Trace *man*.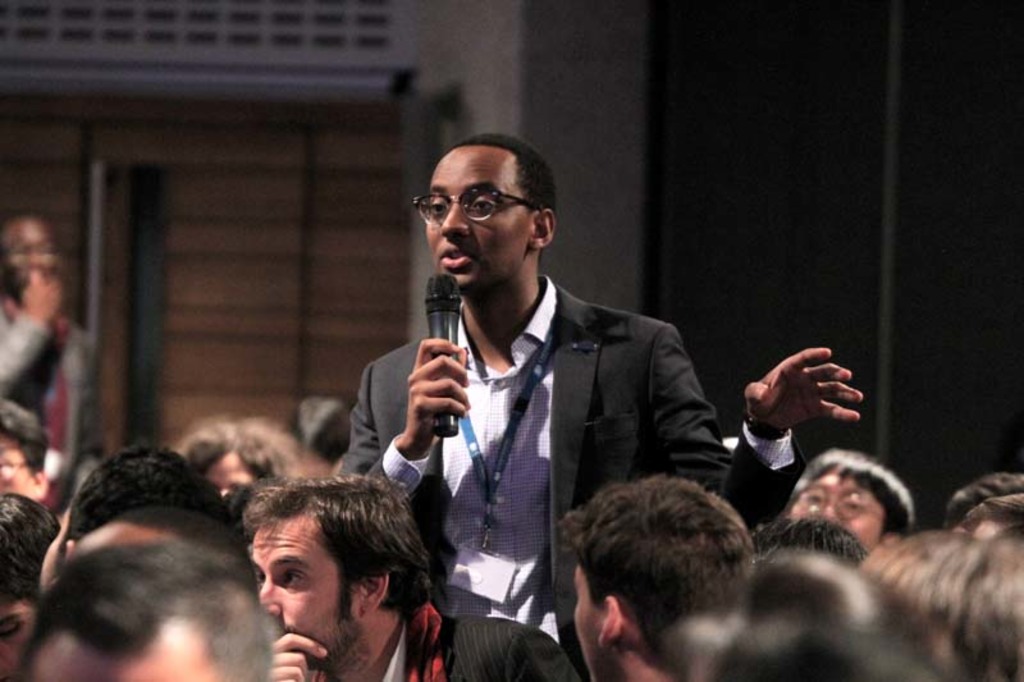
Traced to Rect(357, 141, 893, 677).
